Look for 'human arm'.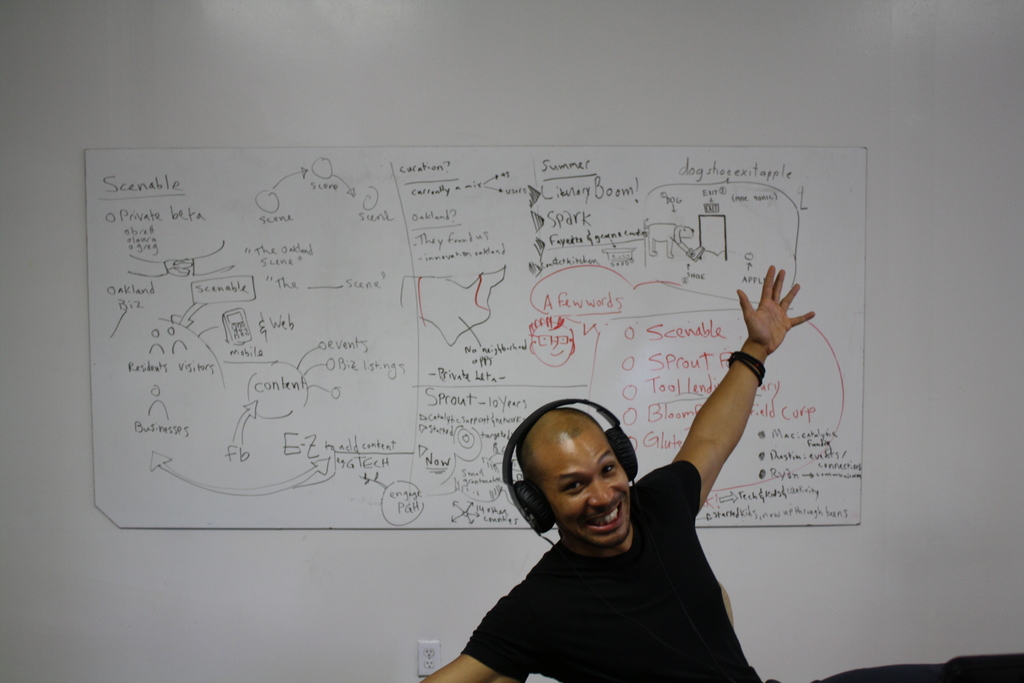
Found: BBox(426, 583, 546, 682).
